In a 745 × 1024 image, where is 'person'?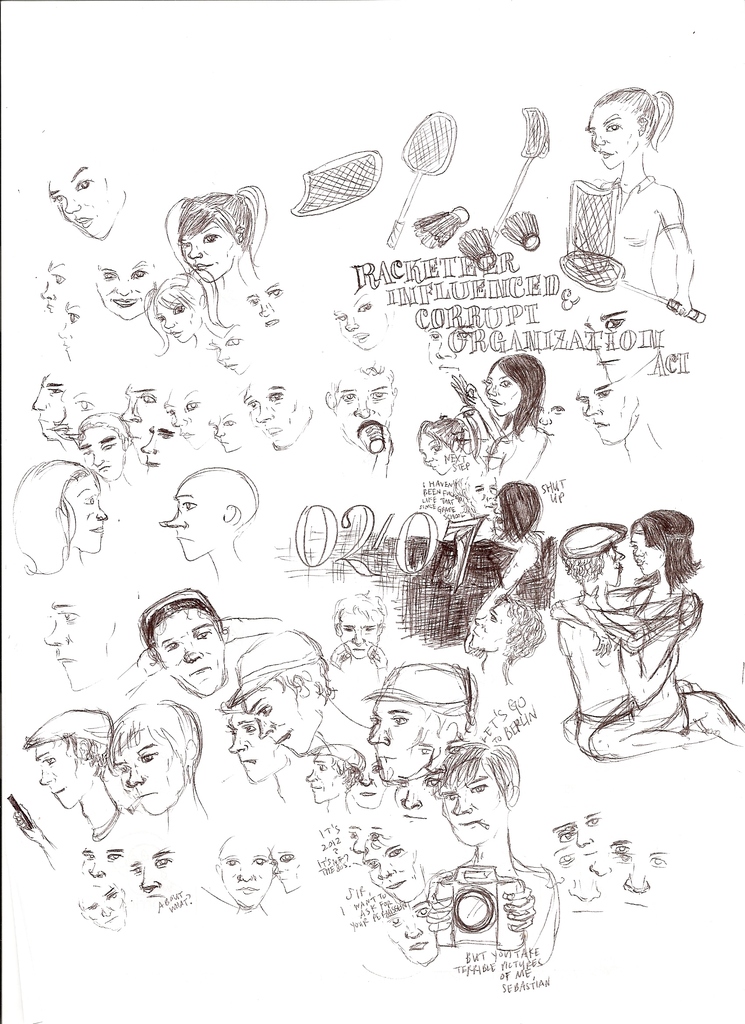
(331, 591, 388, 727).
